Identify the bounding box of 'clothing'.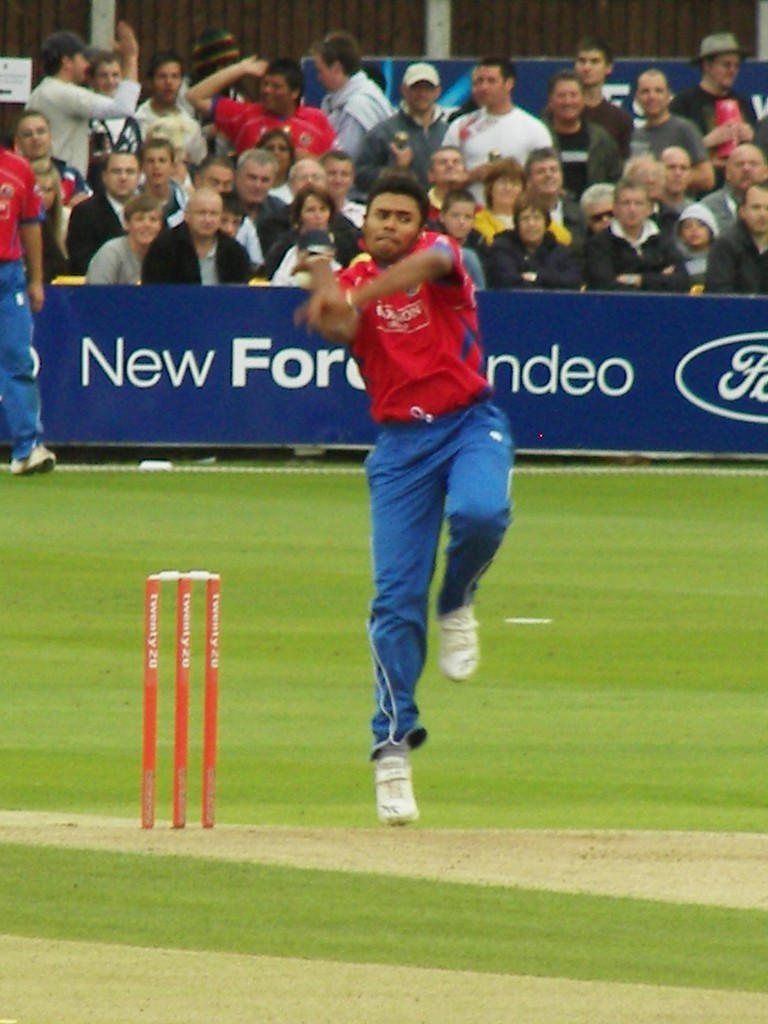
detection(152, 203, 266, 294).
